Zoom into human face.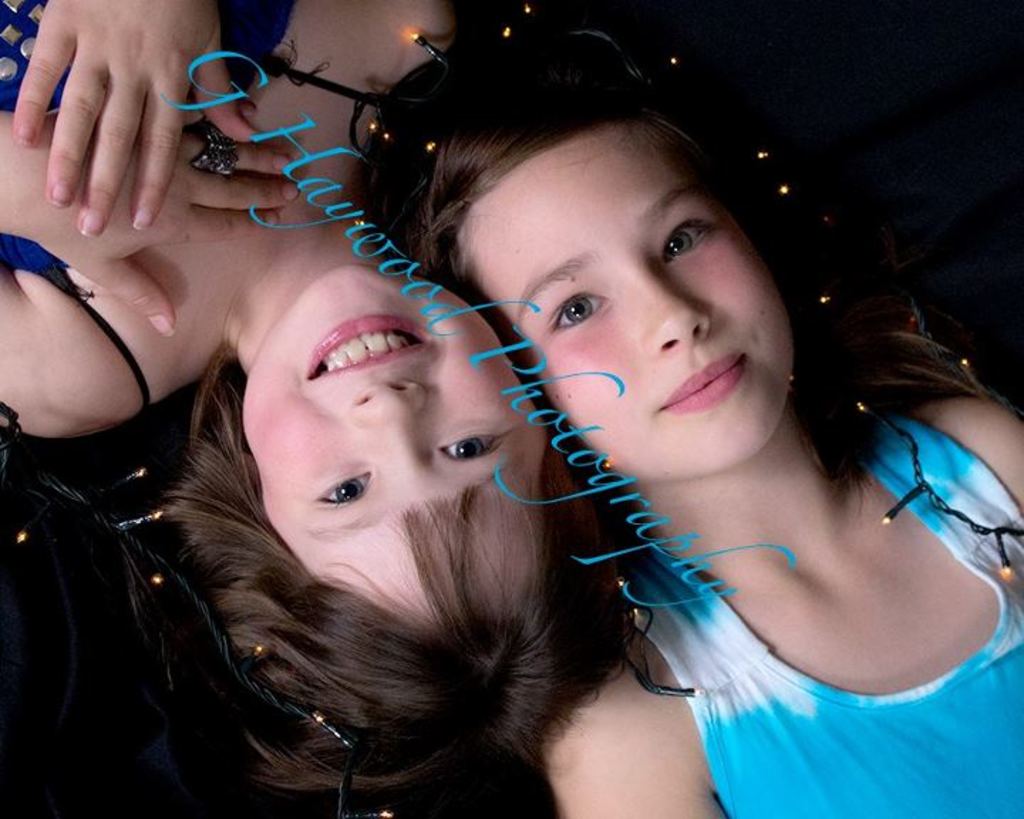
Zoom target: 454/121/792/481.
